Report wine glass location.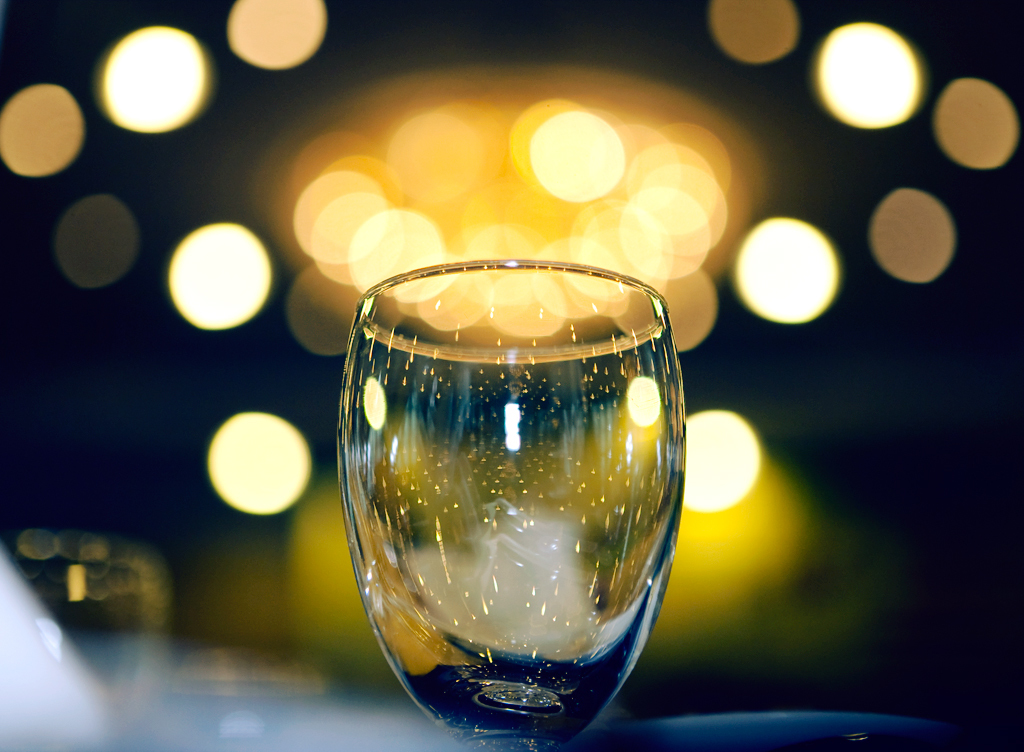
Report: 334 258 679 751.
